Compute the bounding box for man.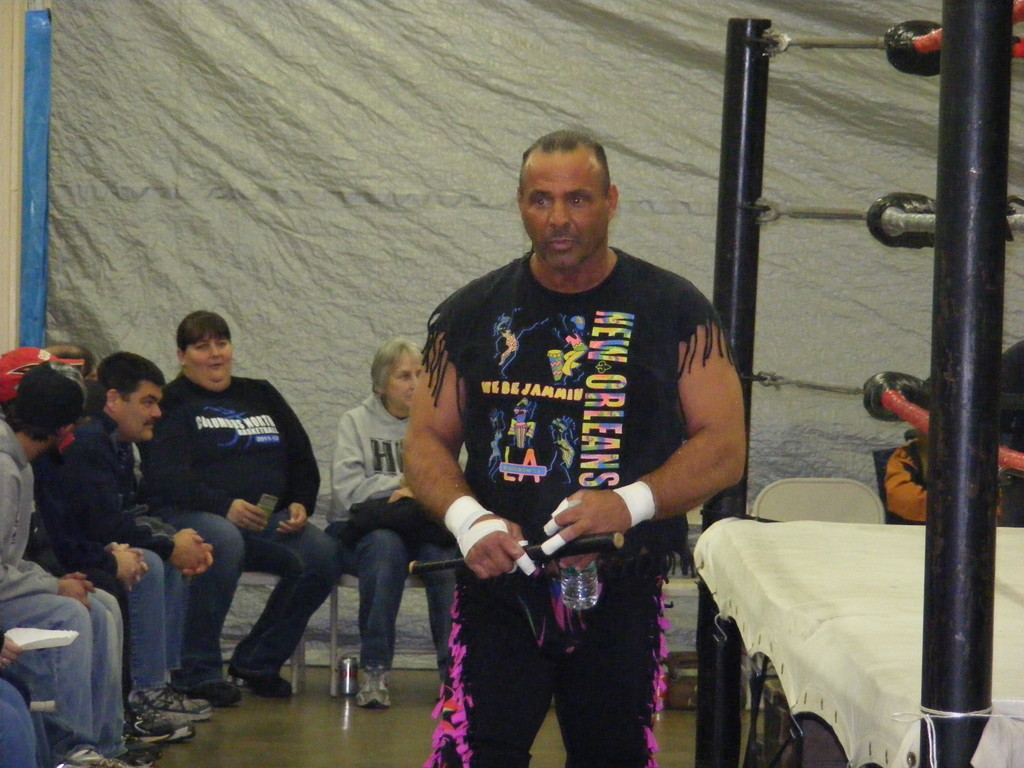
bbox(33, 352, 216, 722).
